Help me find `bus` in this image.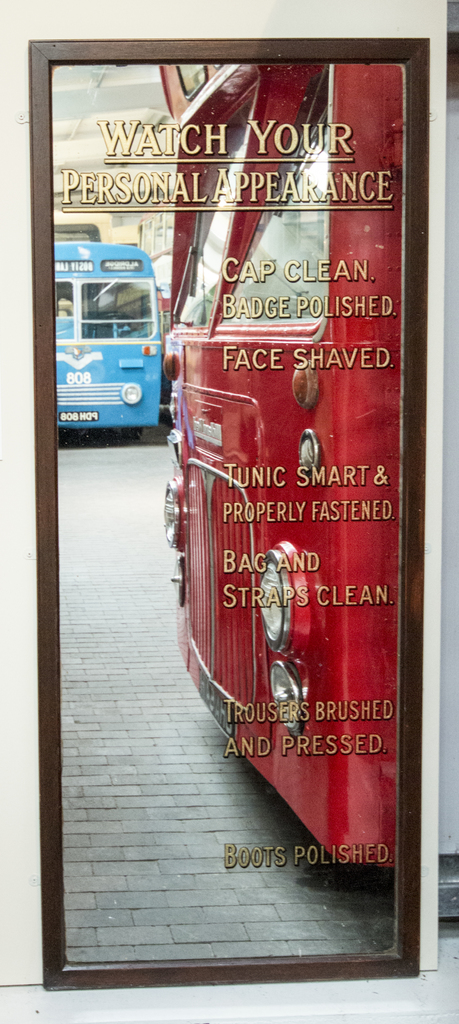
Found it: {"left": 162, "top": 37, "right": 406, "bottom": 874}.
